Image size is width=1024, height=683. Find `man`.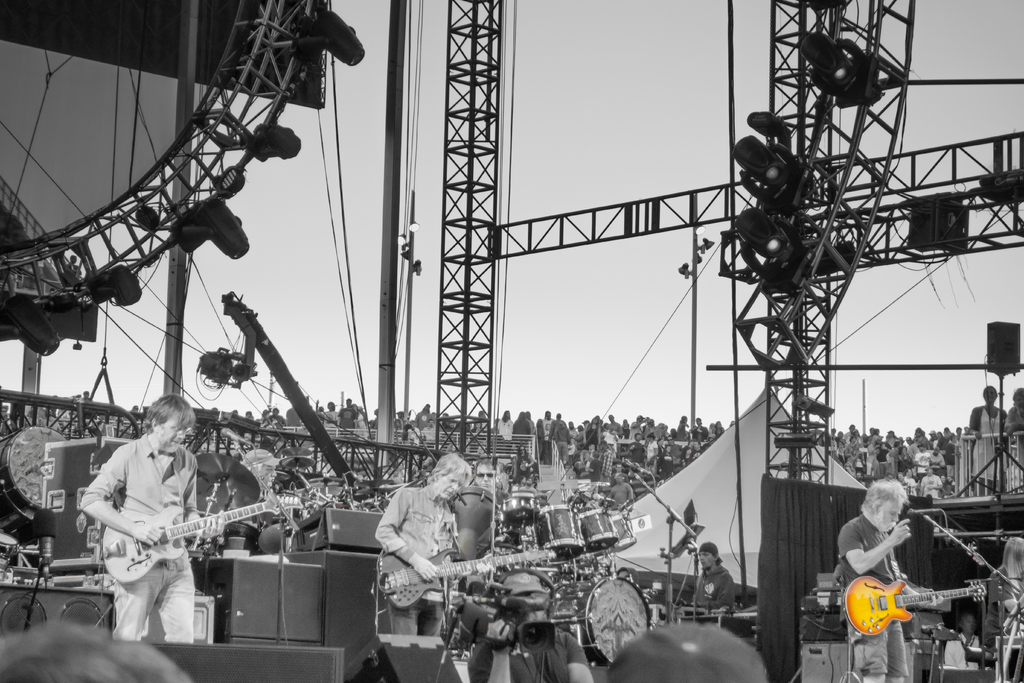
crop(691, 543, 735, 611).
